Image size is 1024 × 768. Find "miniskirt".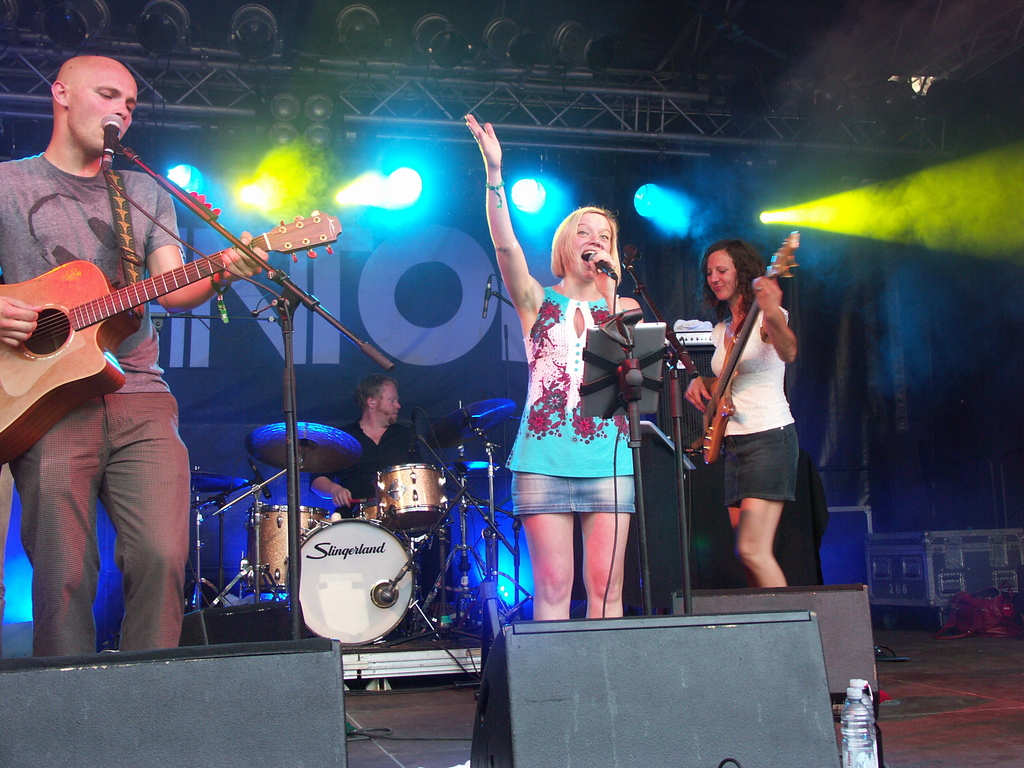
locate(723, 426, 801, 501).
